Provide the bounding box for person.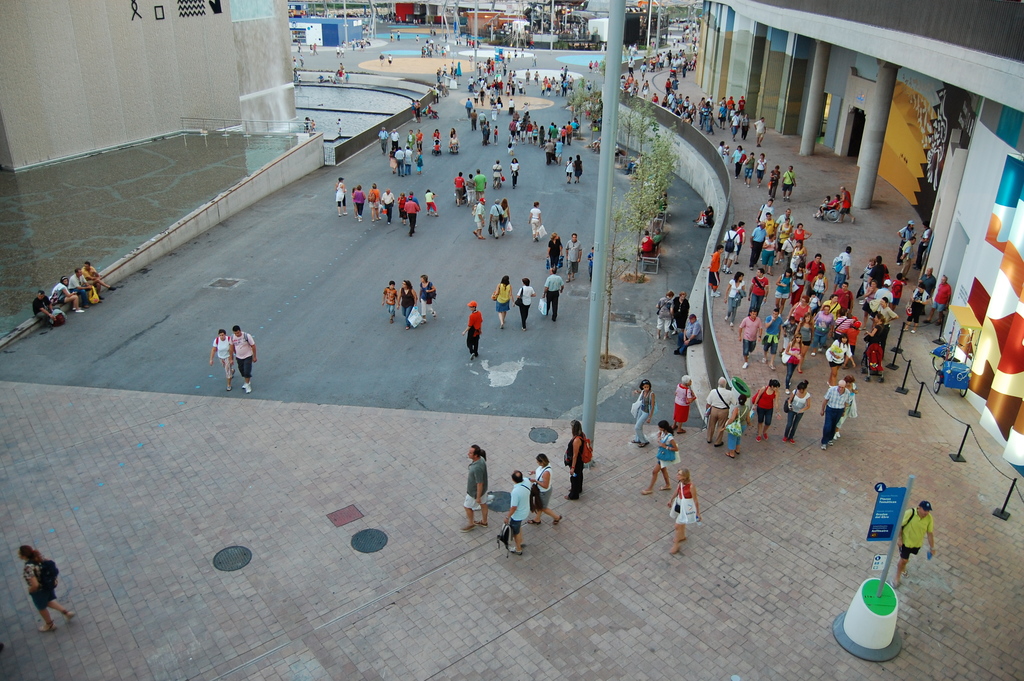
746/267/769/317.
